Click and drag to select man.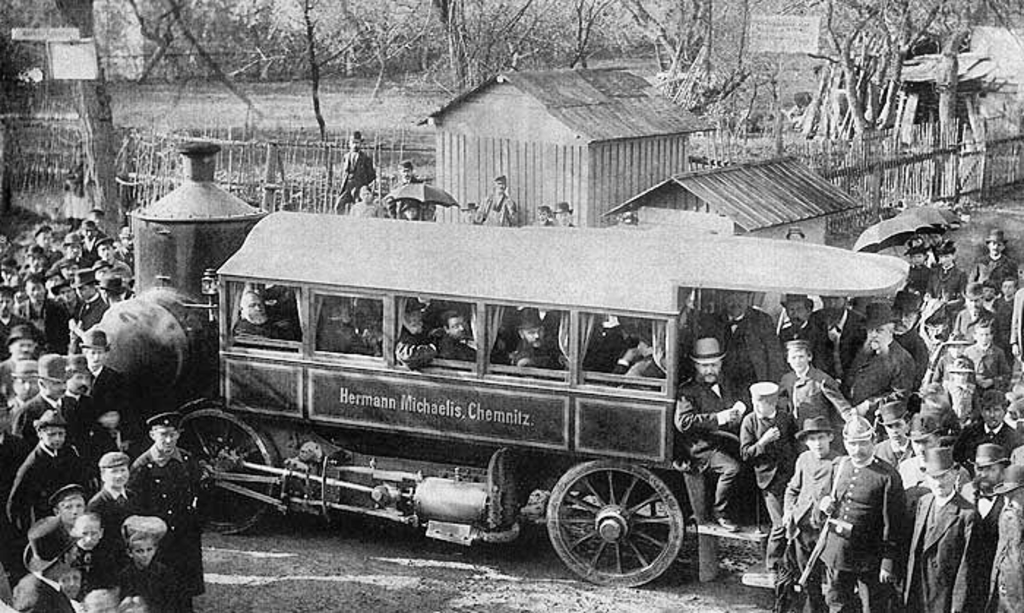
Selection: {"x1": 34, "y1": 481, "x2": 97, "y2": 544}.
